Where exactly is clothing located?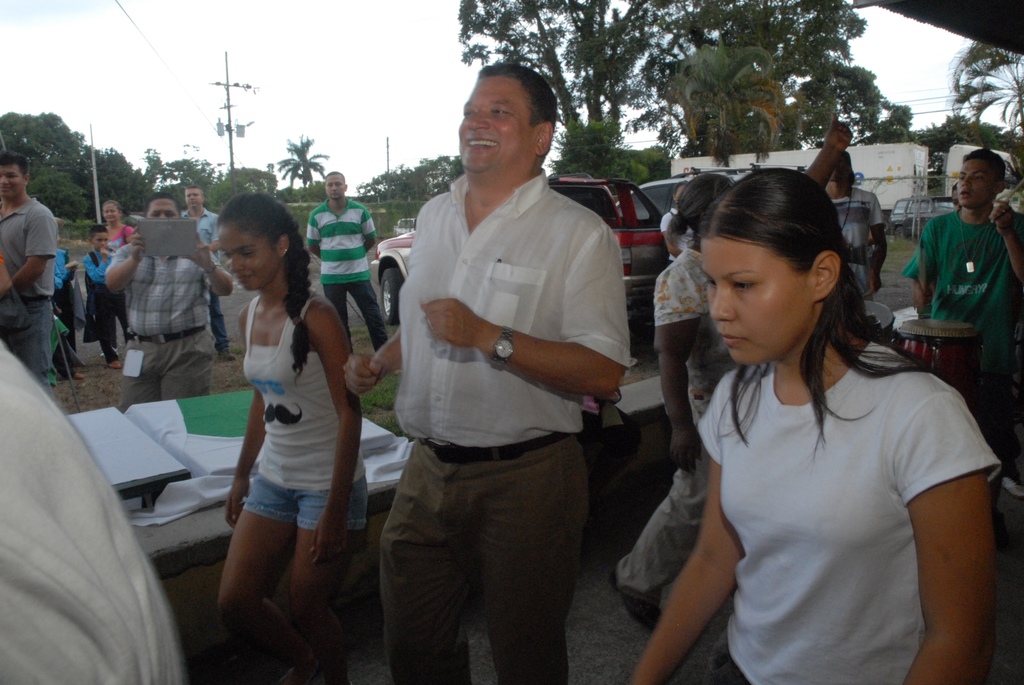
Its bounding box is [374, 159, 638, 684].
